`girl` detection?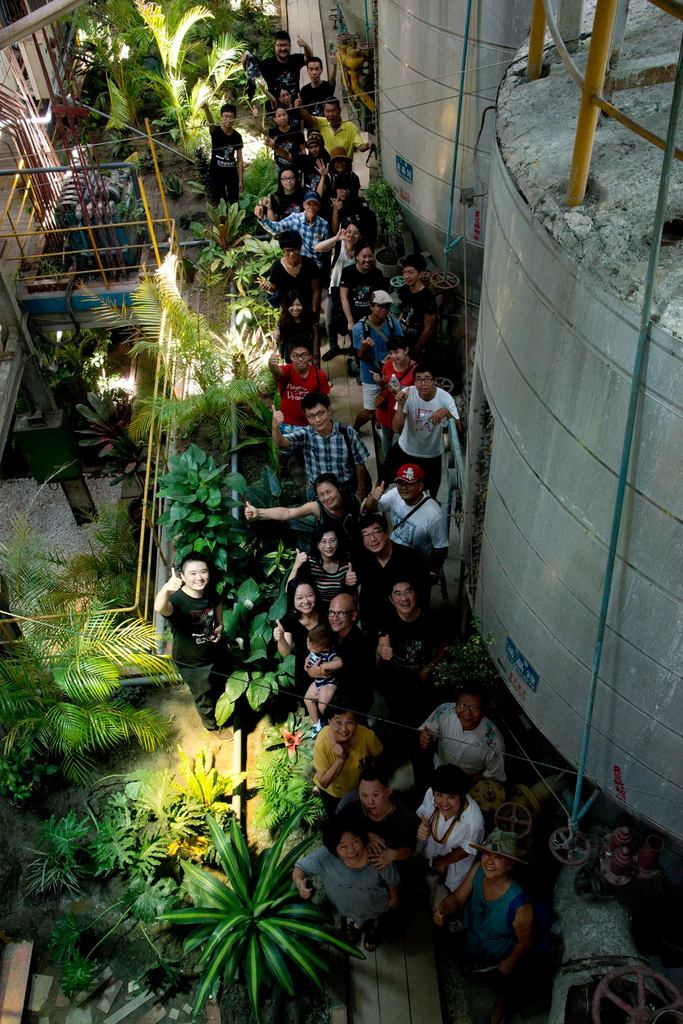
(261,168,306,220)
